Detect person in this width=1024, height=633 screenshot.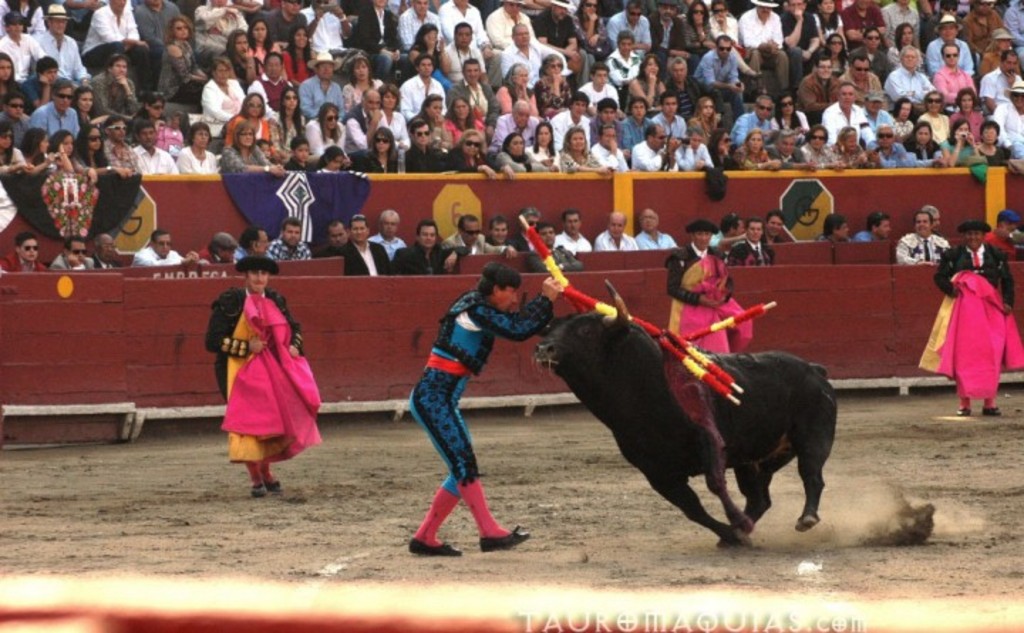
Detection: region(485, 215, 521, 260).
